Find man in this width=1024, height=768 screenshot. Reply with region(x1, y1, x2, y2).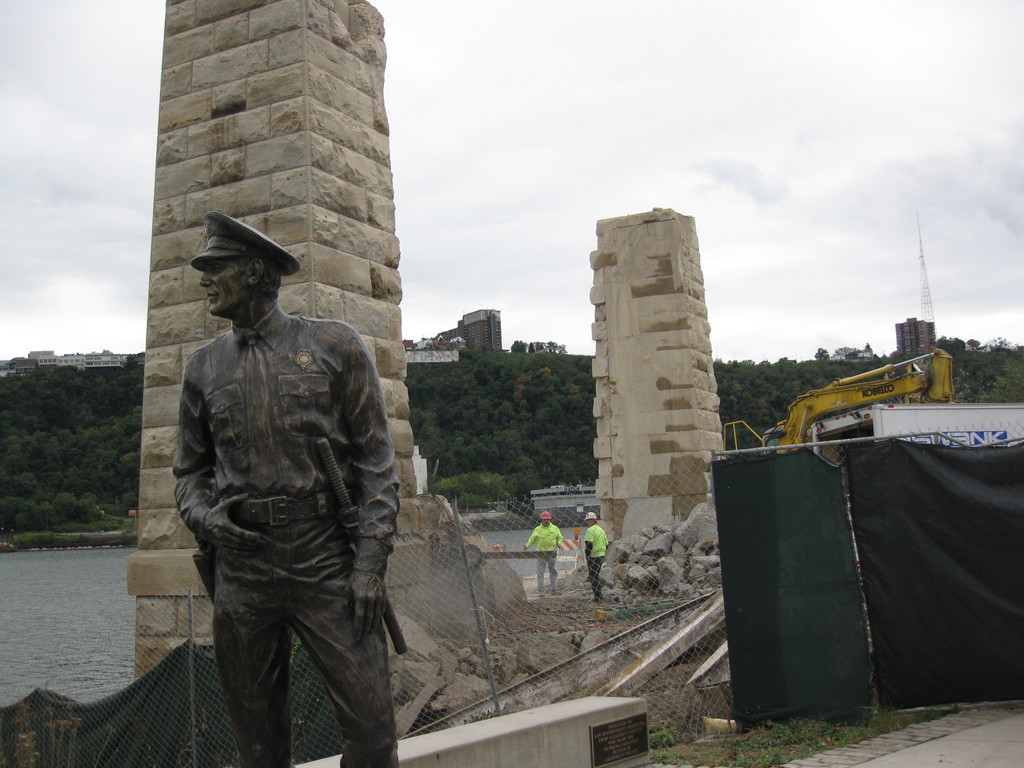
region(525, 504, 570, 591).
